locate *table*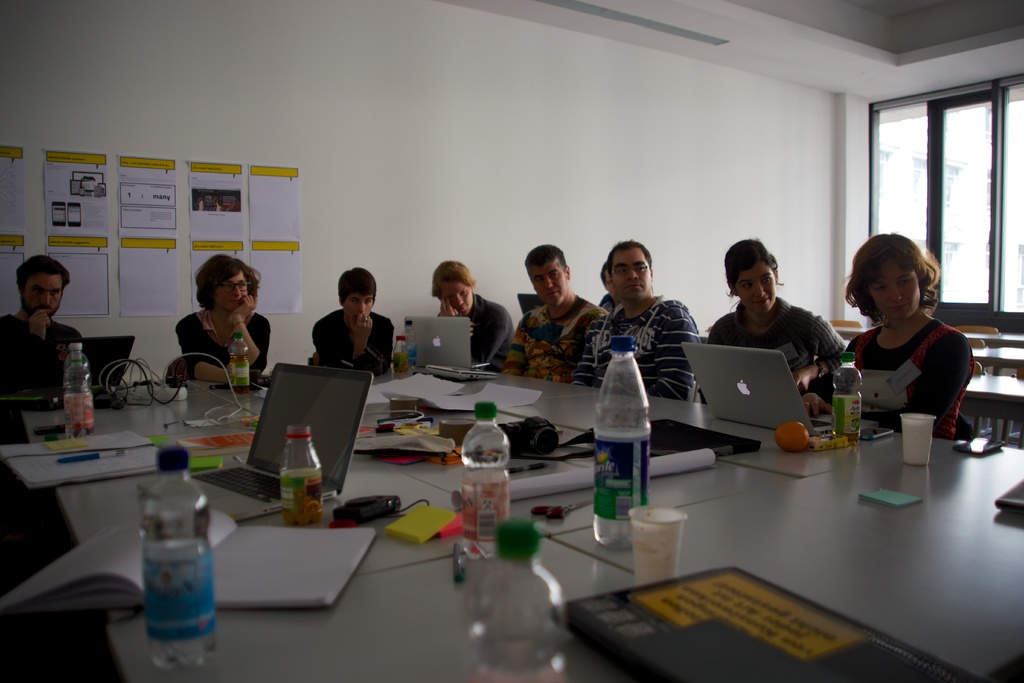
box(24, 345, 1023, 682)
